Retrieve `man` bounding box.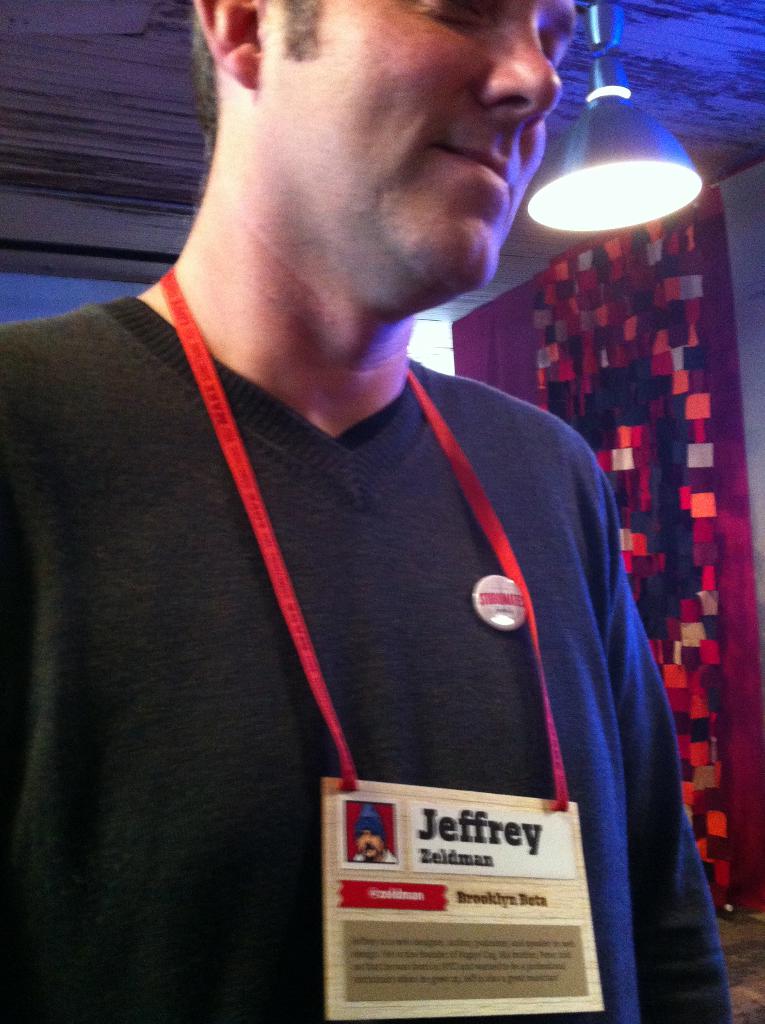
Bounding box: {"left": 4, "top": 0, "right": 731, "bottom": 986}.
